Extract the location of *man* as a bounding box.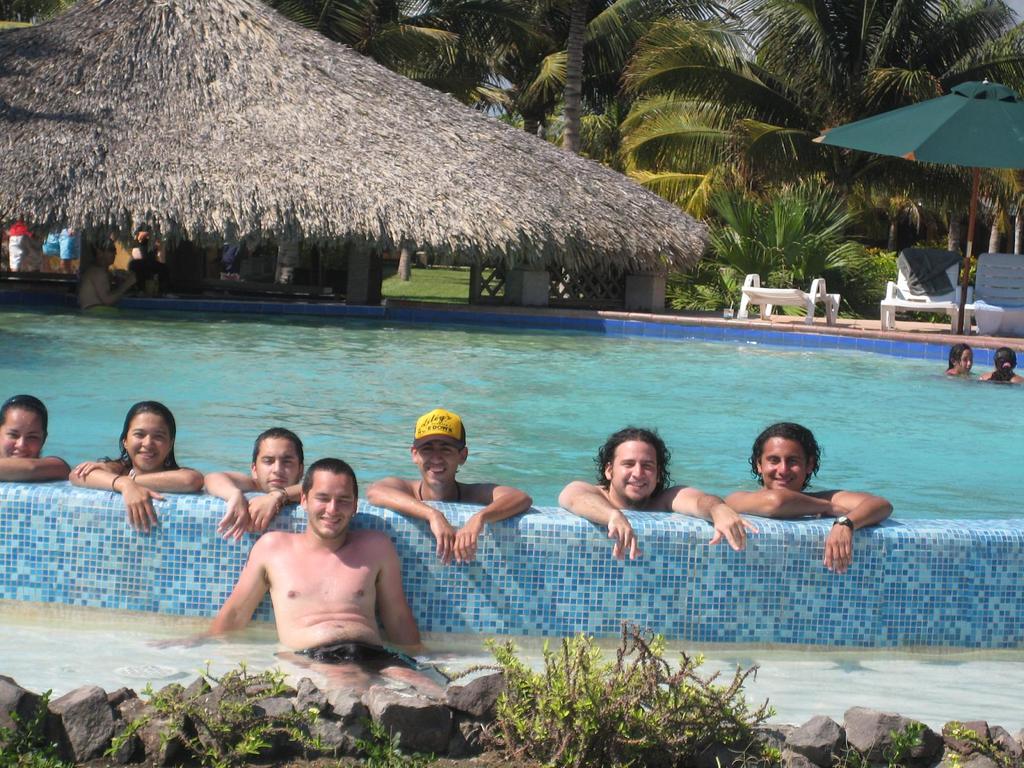
[x1=43, y1=228, x2=75, y2=270].
